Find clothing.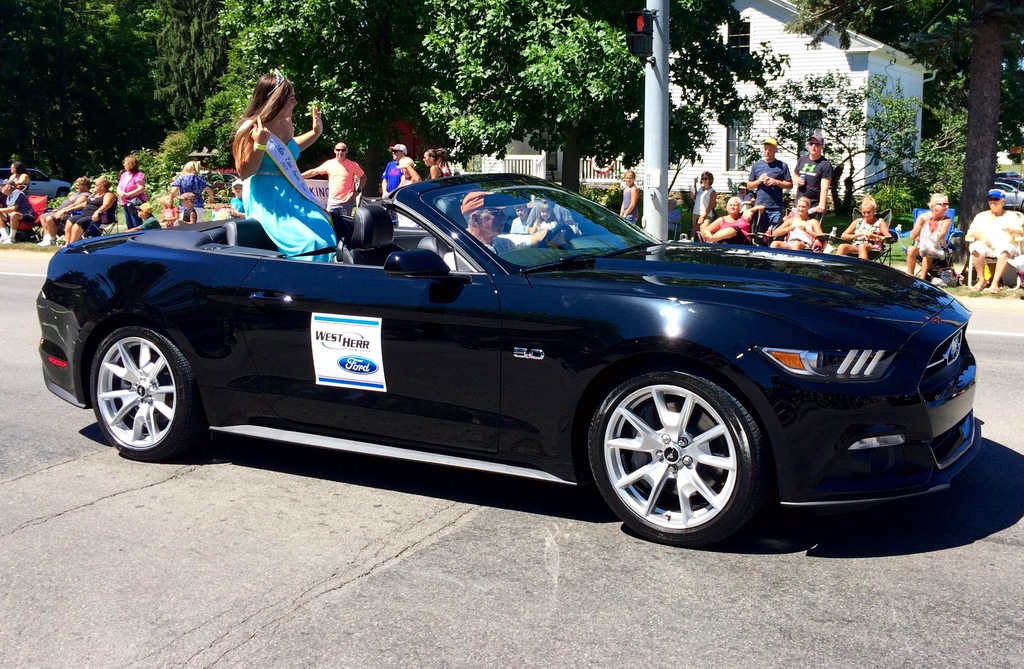
bbox=(172, 170, 204, 216).
